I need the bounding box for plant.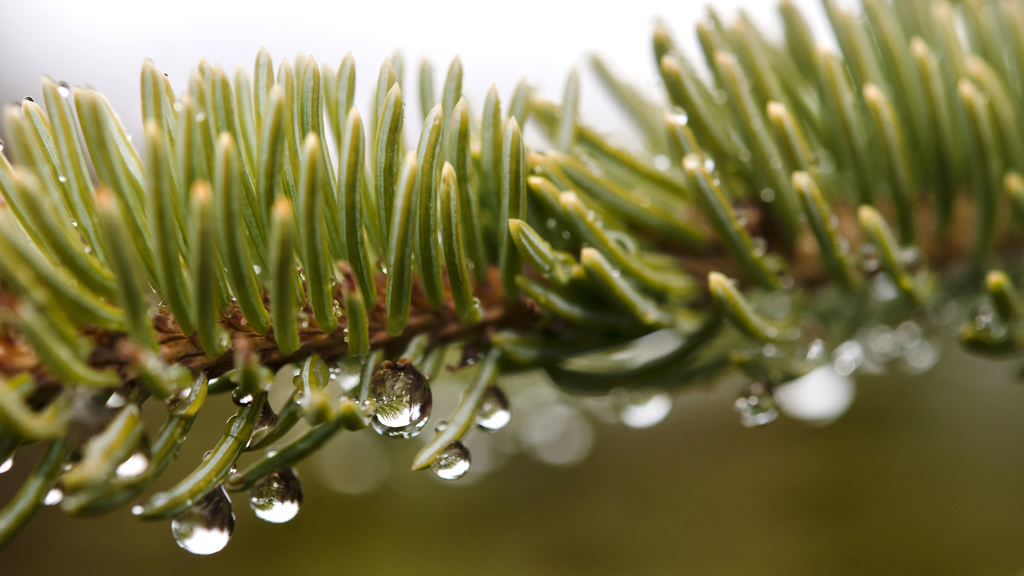
Here it is: region(4, 0, 1023, 575).
